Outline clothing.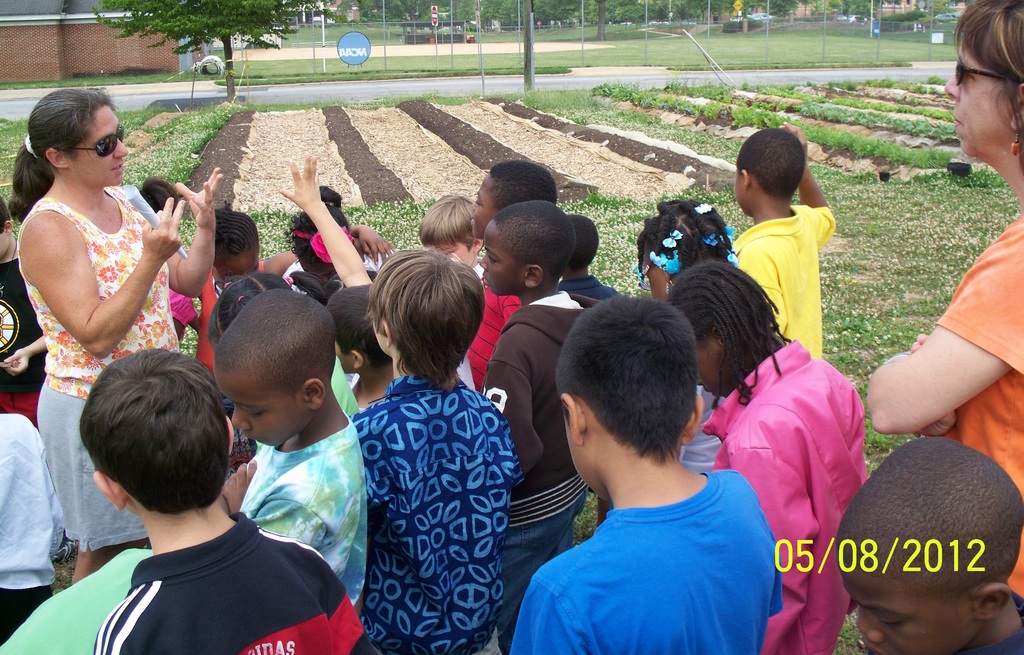
Outline: 562, 259, 627, 311.
